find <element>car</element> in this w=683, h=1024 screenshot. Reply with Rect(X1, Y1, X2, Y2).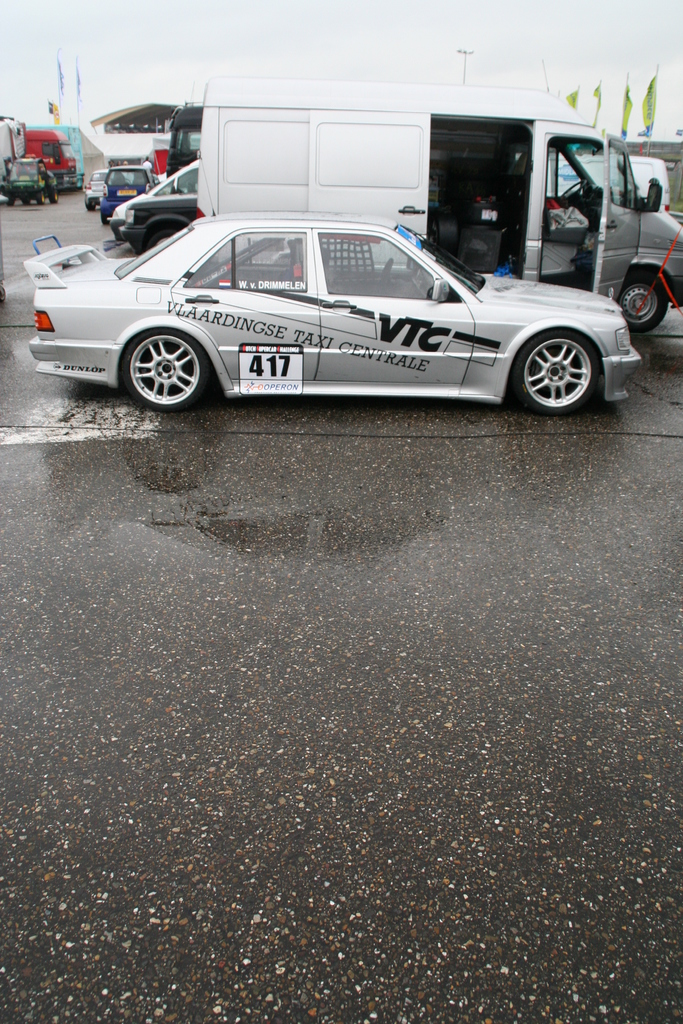
Rect(85, 168, 109, 211).
